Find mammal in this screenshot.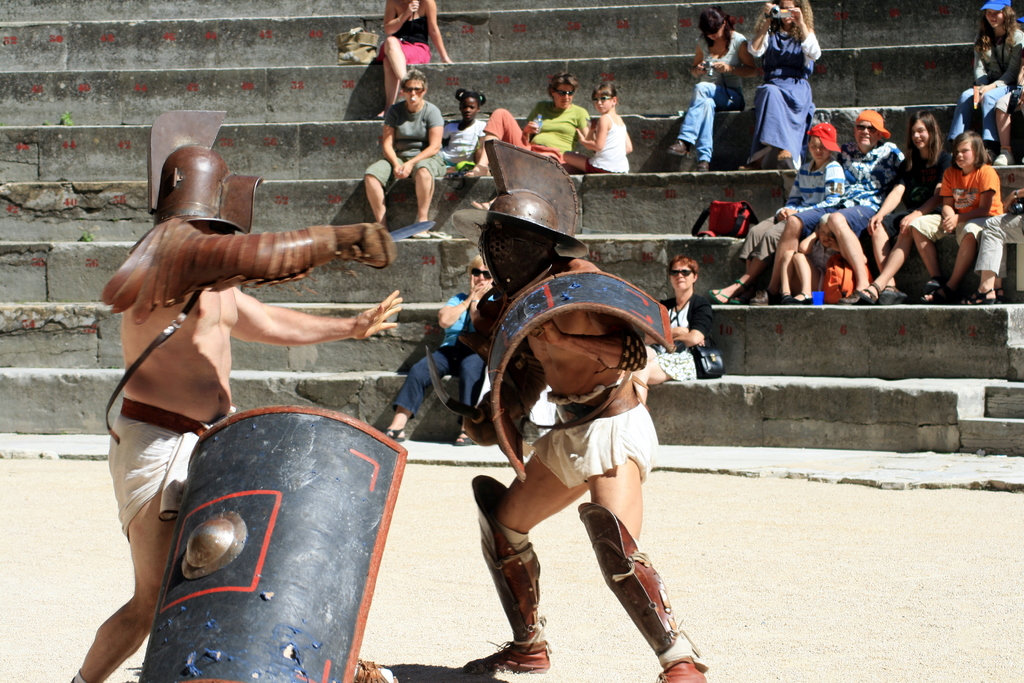
The bounding box for mammal is [563, 83, 628, 170].
